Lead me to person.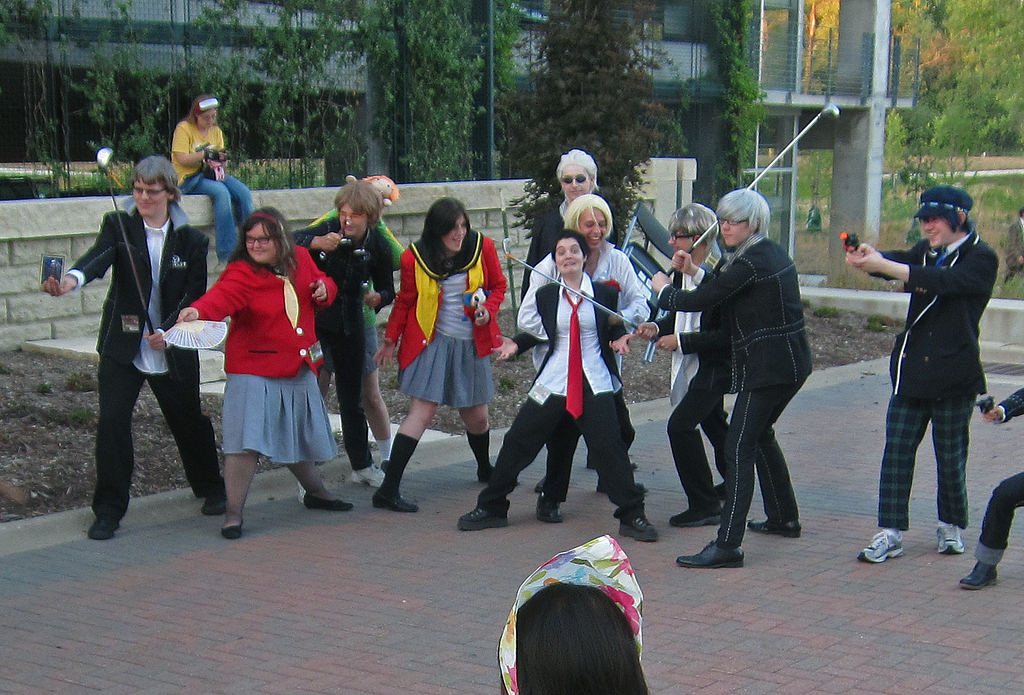
Lead to <region>497, 578, 661, 694</region>.
